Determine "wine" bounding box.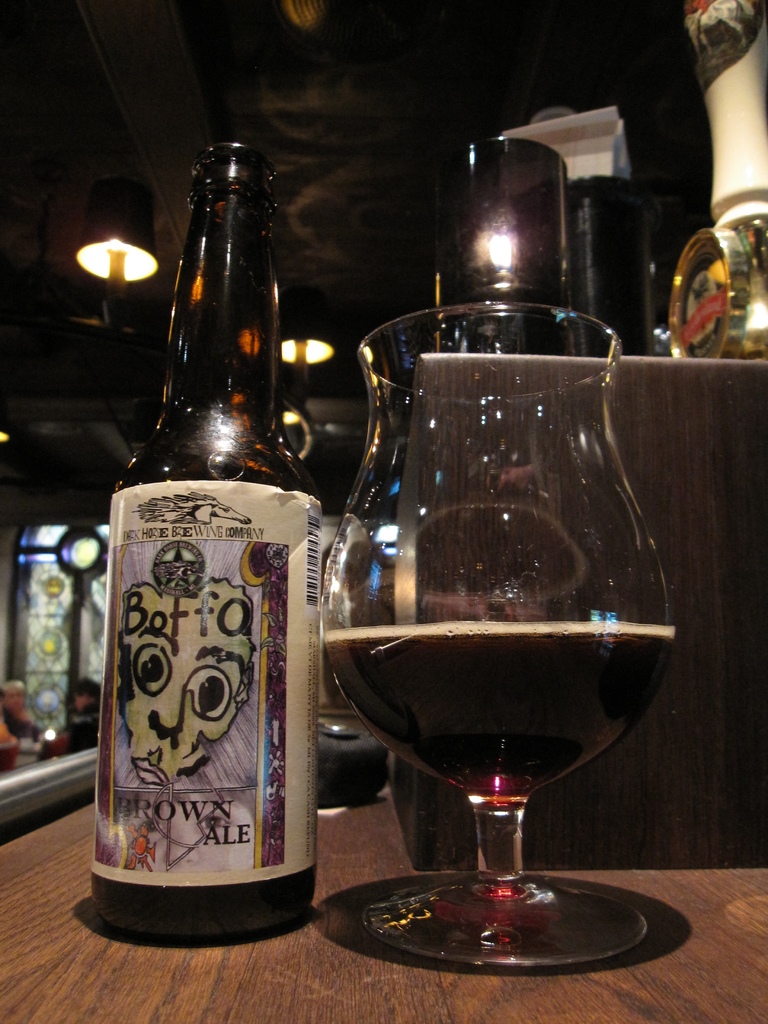
Determined: x1=99, y1=141, x2=317, y2=946.
